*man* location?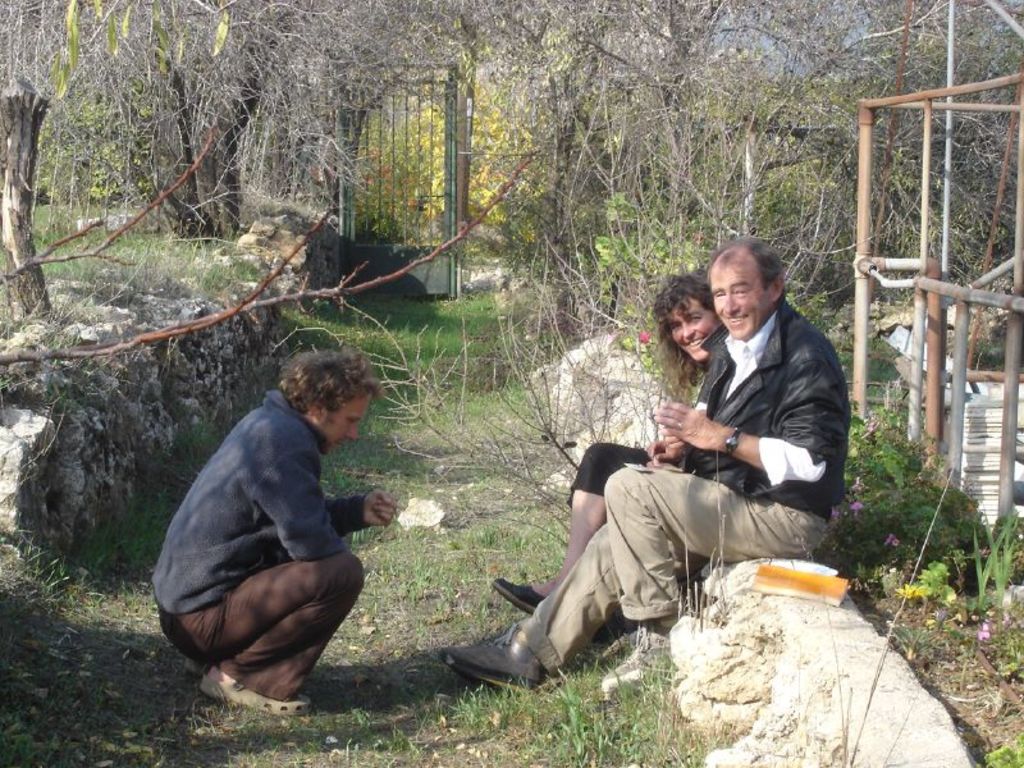
left=494, top=280, right=728, bottom=604
